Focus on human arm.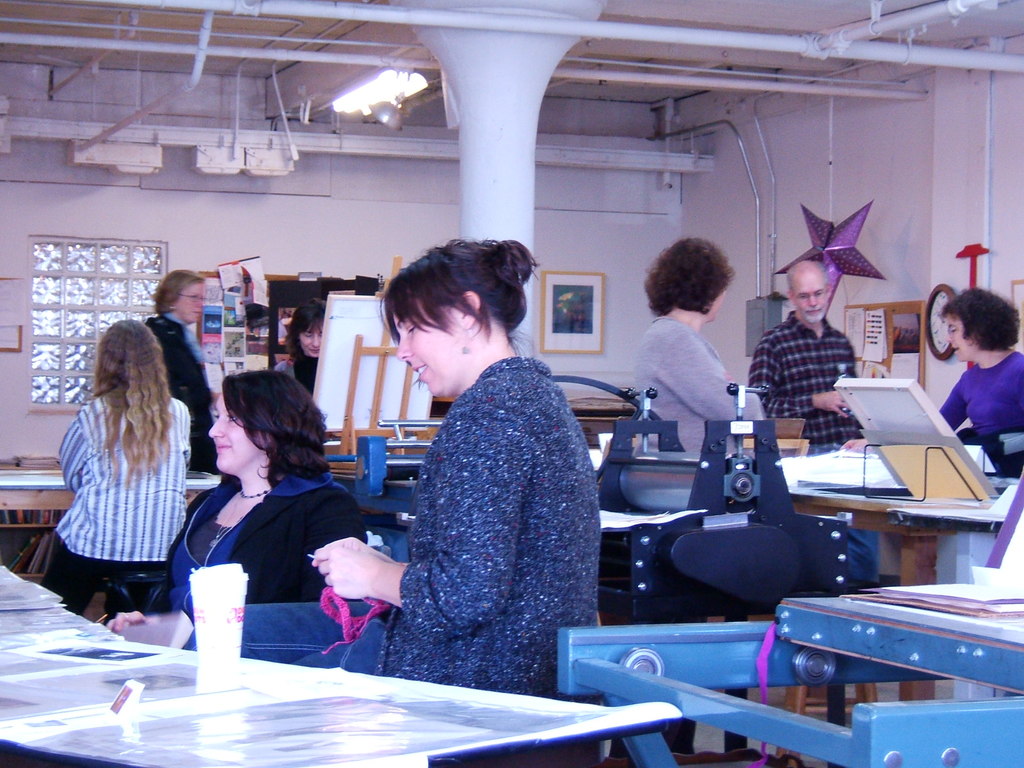
Focused at box=[99, 516, 186, 643].
